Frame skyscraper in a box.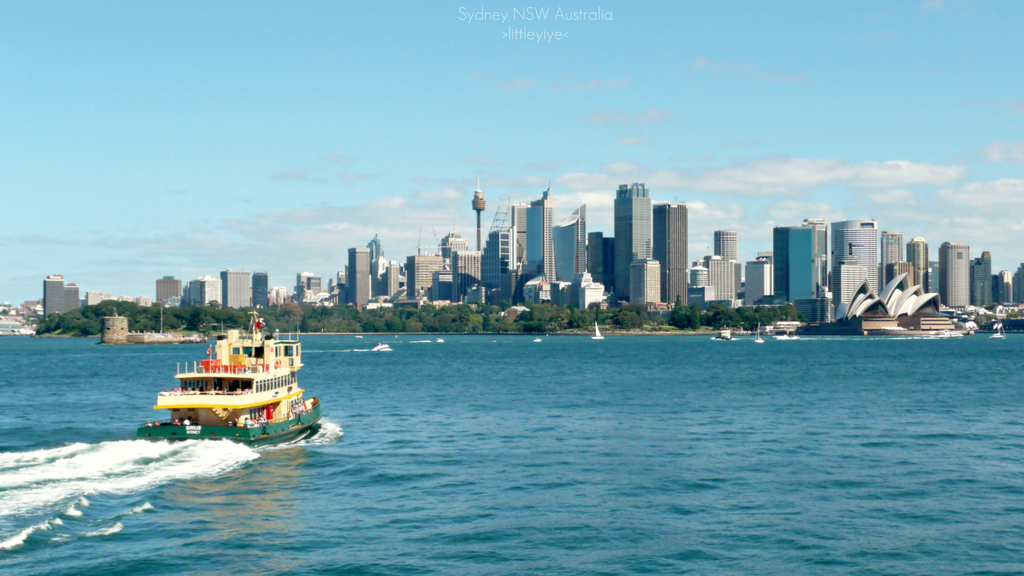
pyautogui.locateOnScreen(774, 225, 815, 299).
